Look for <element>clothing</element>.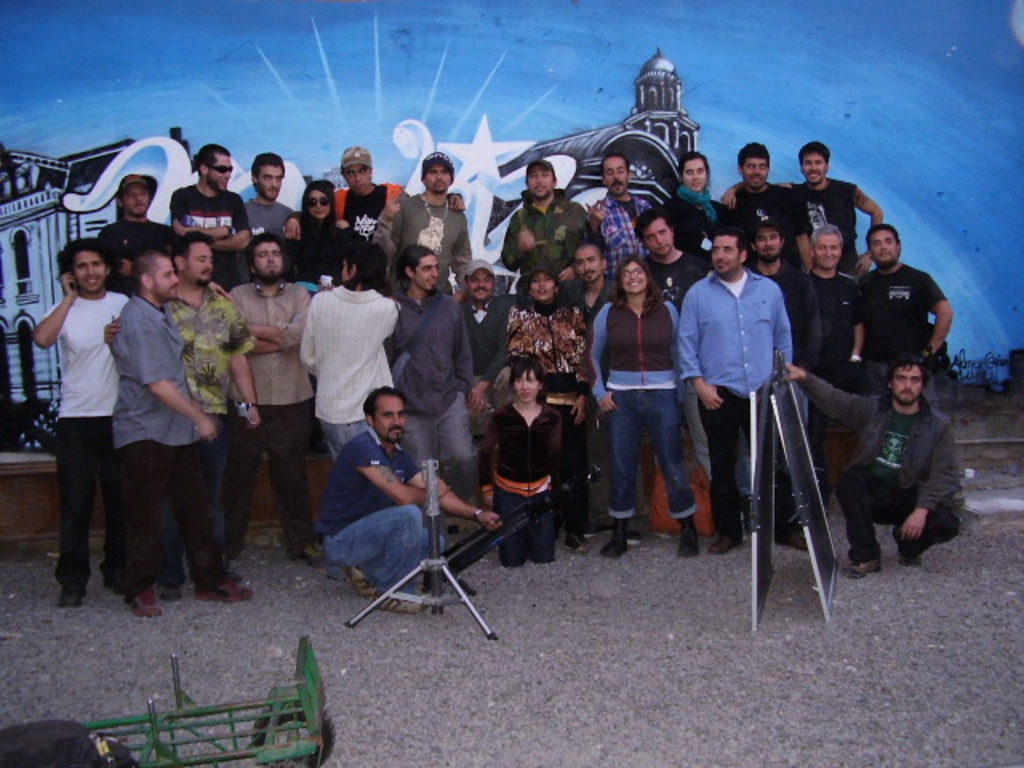
Found: locate(850, 261, 950, 418).
